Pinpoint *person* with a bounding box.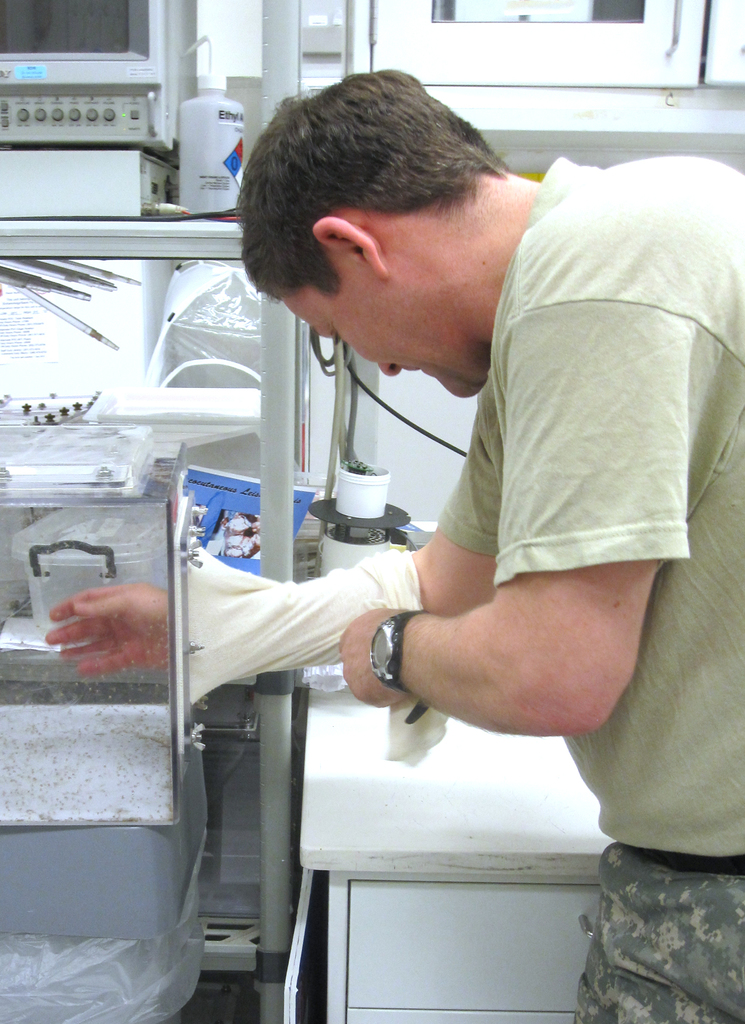
crop(51, 72, 744, 1023).
